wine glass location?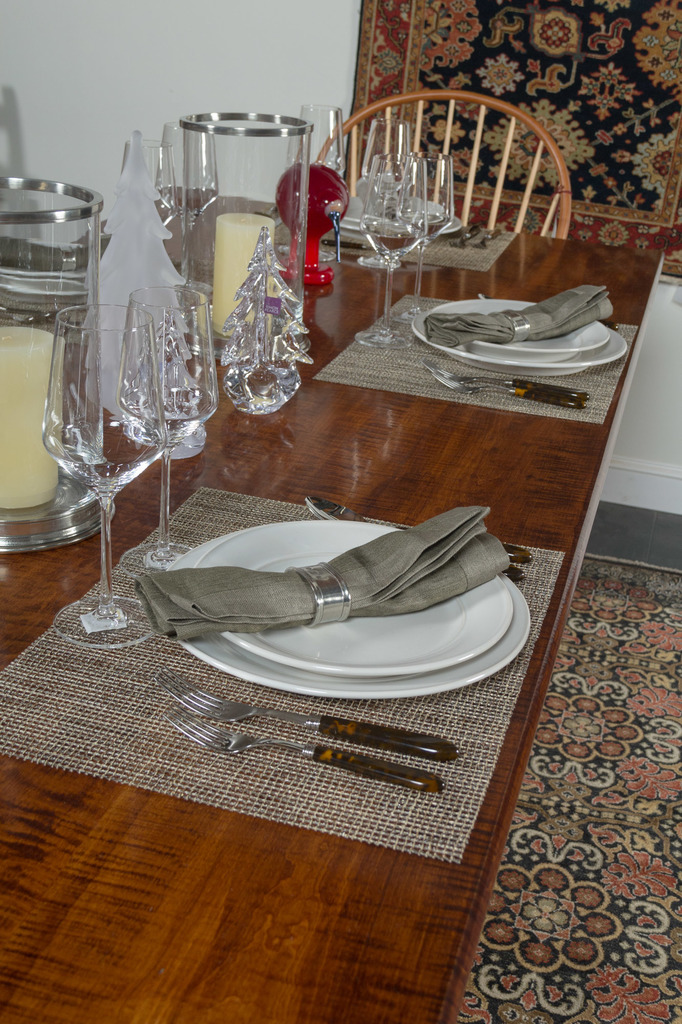
box(126, 141, 173, 236)
